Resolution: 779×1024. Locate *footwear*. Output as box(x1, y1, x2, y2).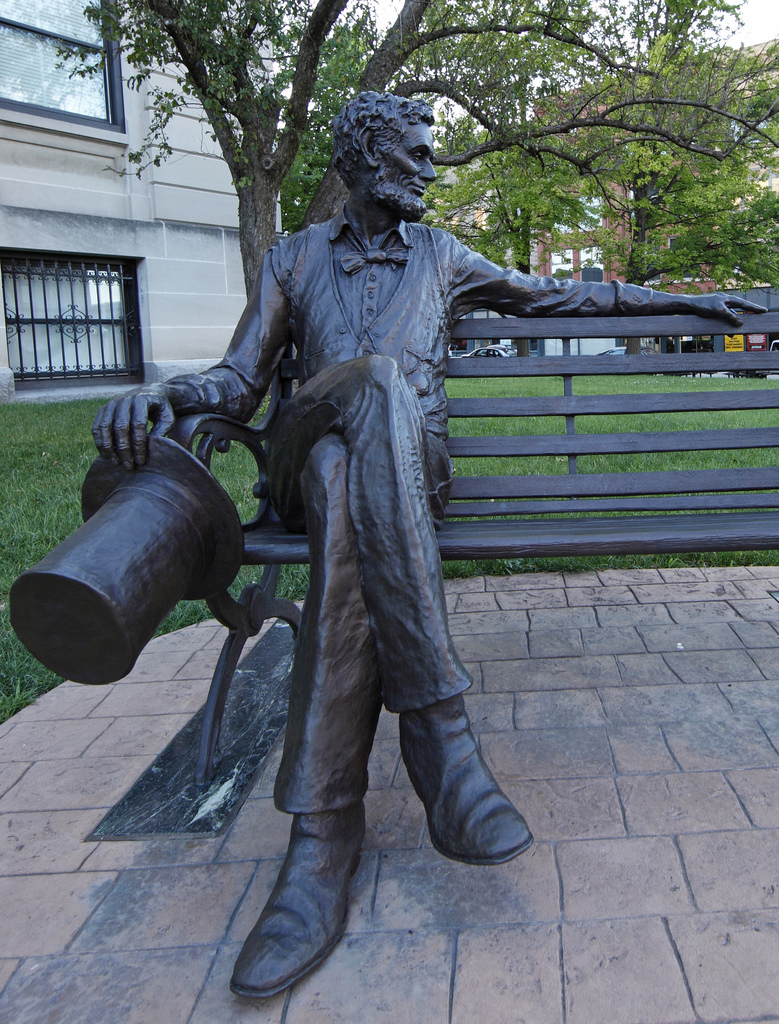
box(227, 787, 378, 1011).
